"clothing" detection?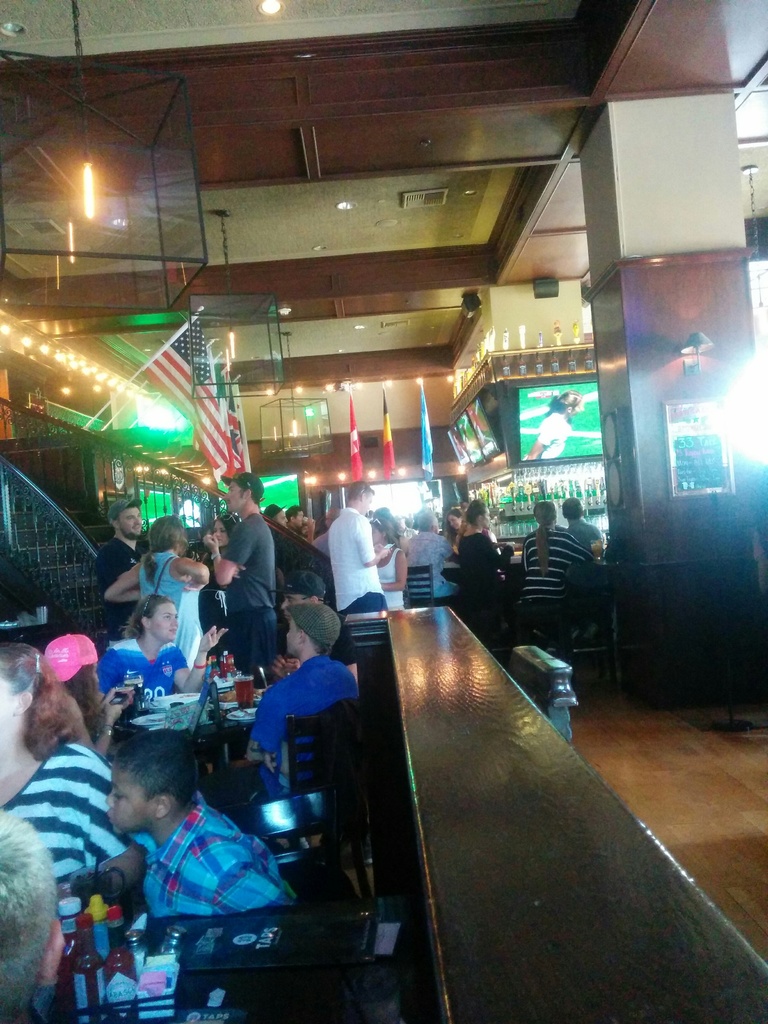
141 797 303 991
